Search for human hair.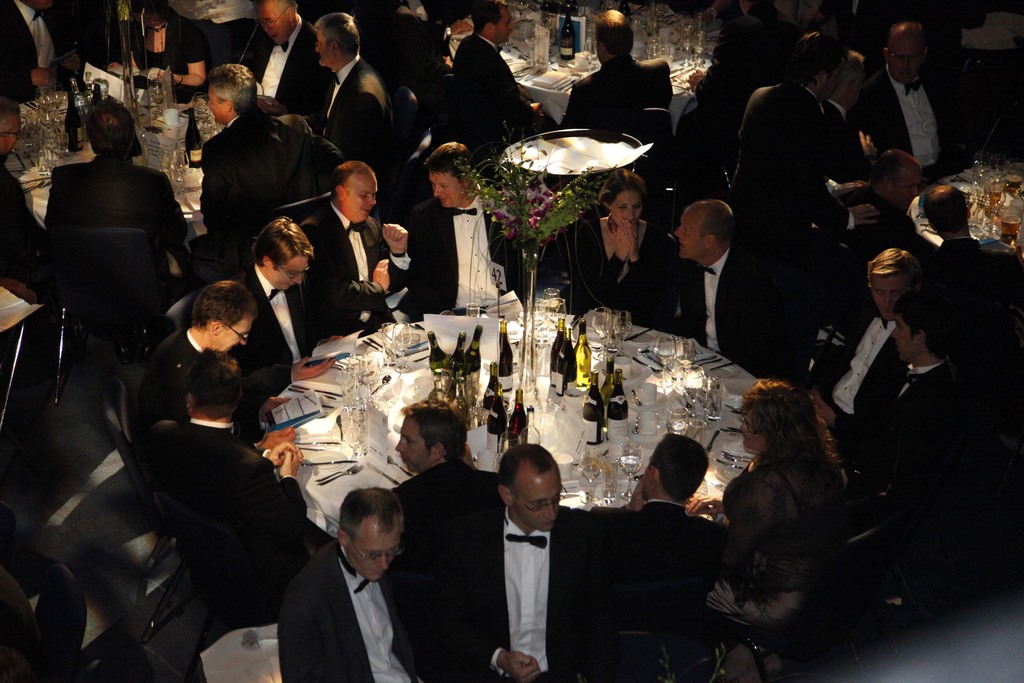
Found at {"x1": 920, "y1": 178, "x2": 968, "y2": 240}.
